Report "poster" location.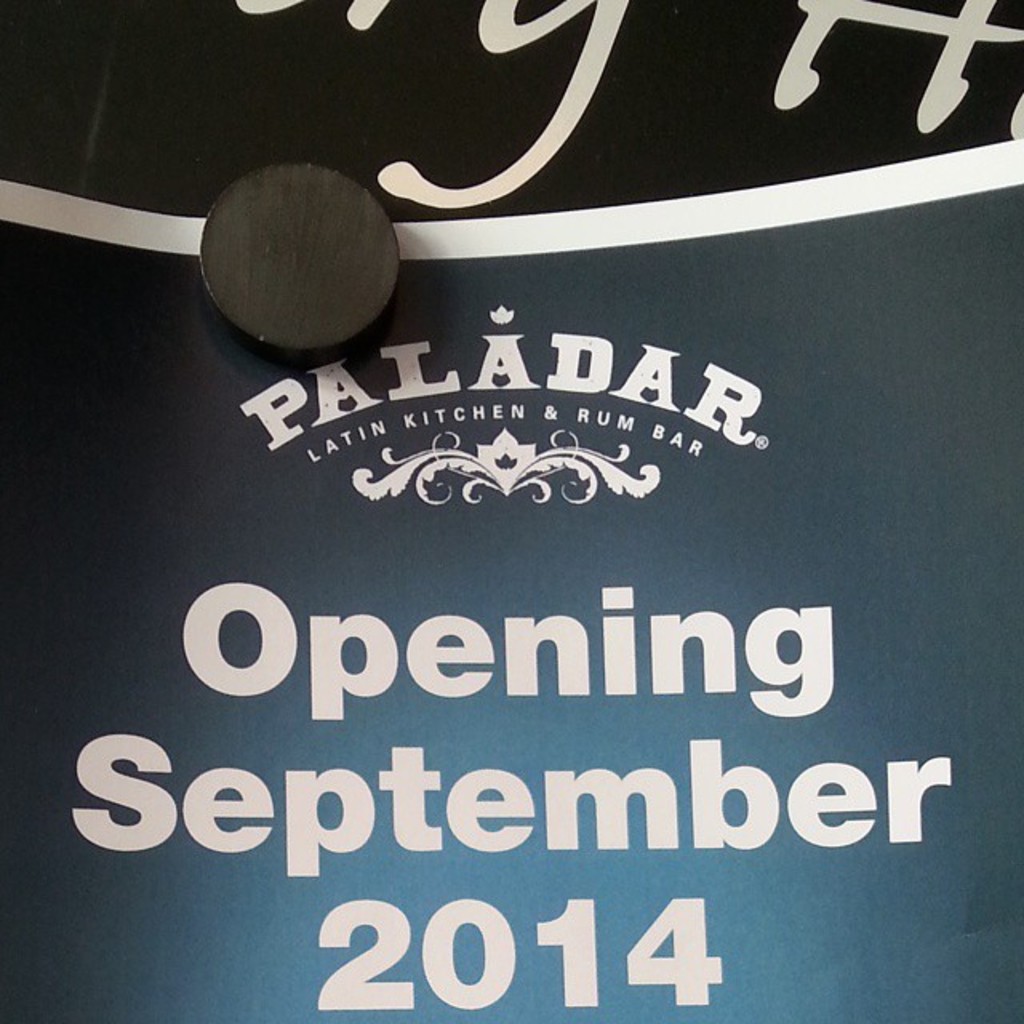
Report: bbox=[0, 0, 1022, 1022].
